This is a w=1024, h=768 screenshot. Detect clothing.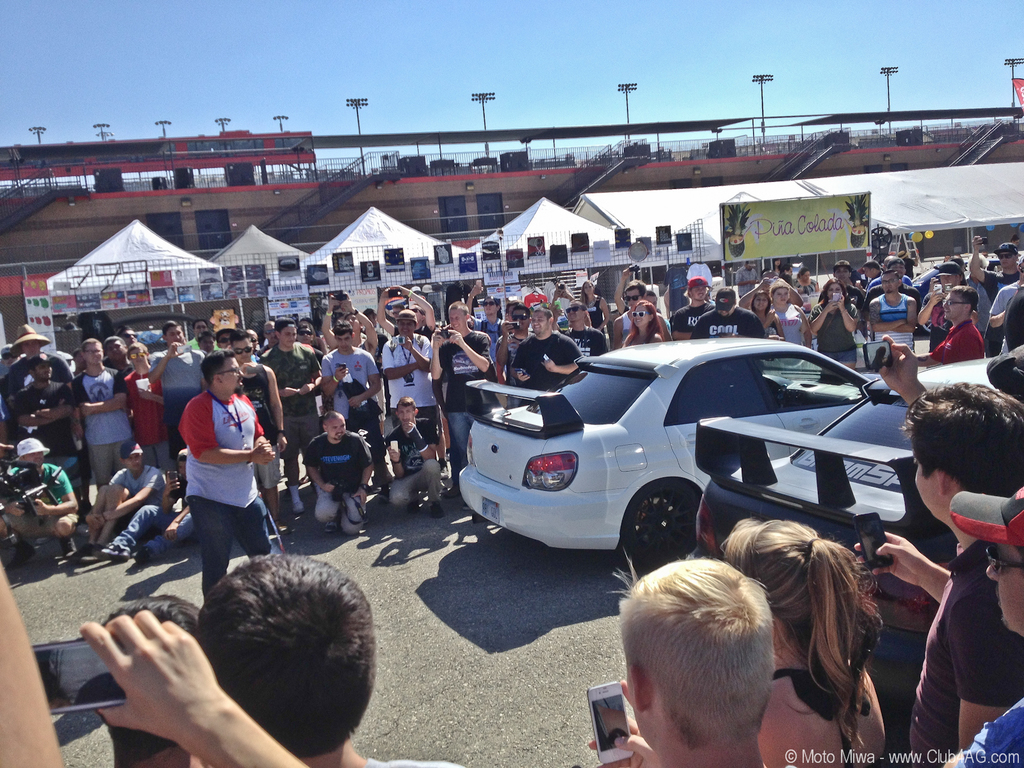
locate(768, 305, 804, 348).
